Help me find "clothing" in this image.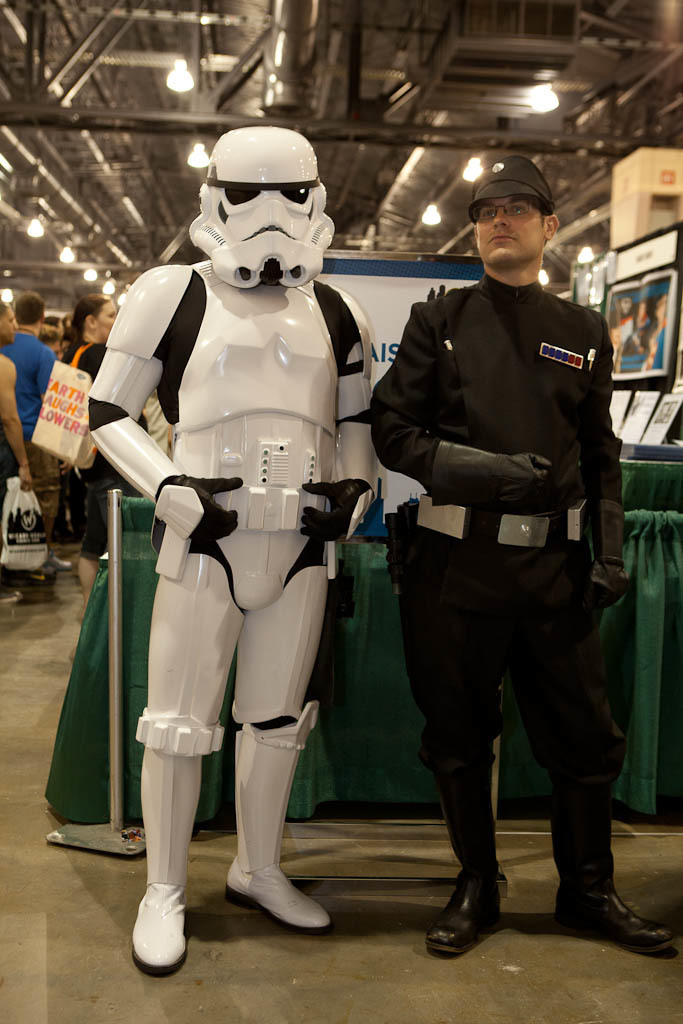
Found it: (left=9, top=340, right=57, bottom=558).
